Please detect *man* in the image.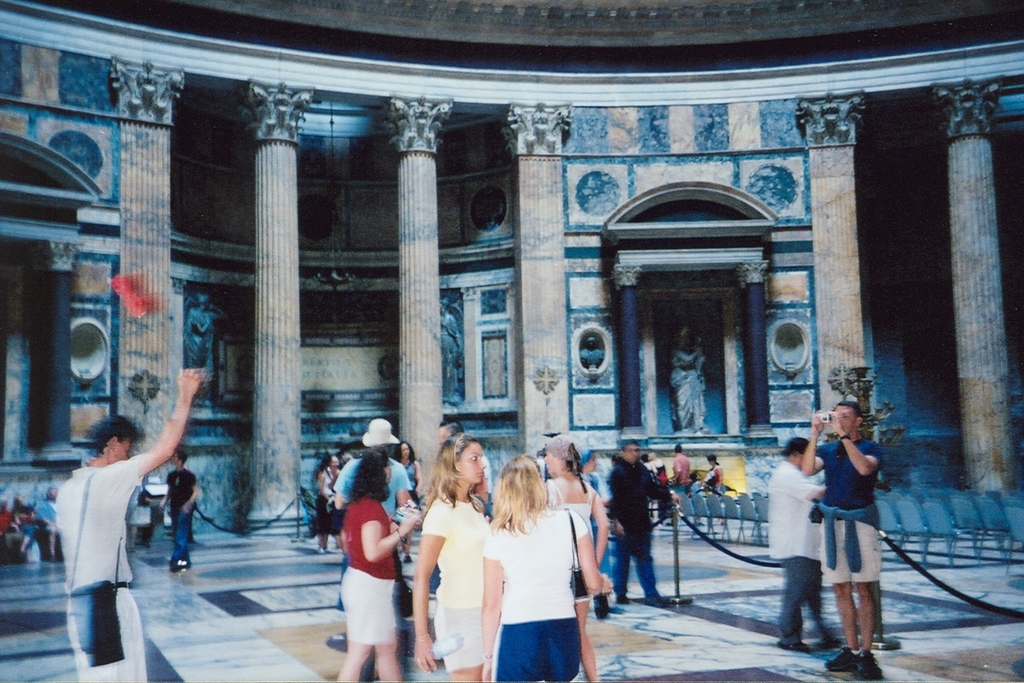
672/438/693/494.
